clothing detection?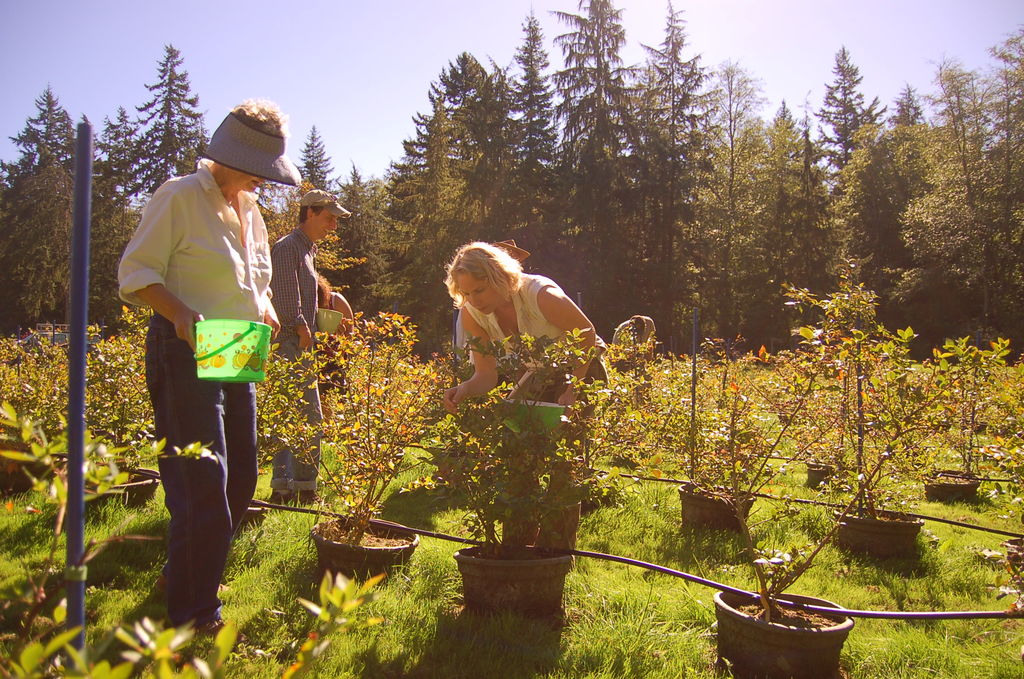
left=606, top=317, right=647, bottom=377
